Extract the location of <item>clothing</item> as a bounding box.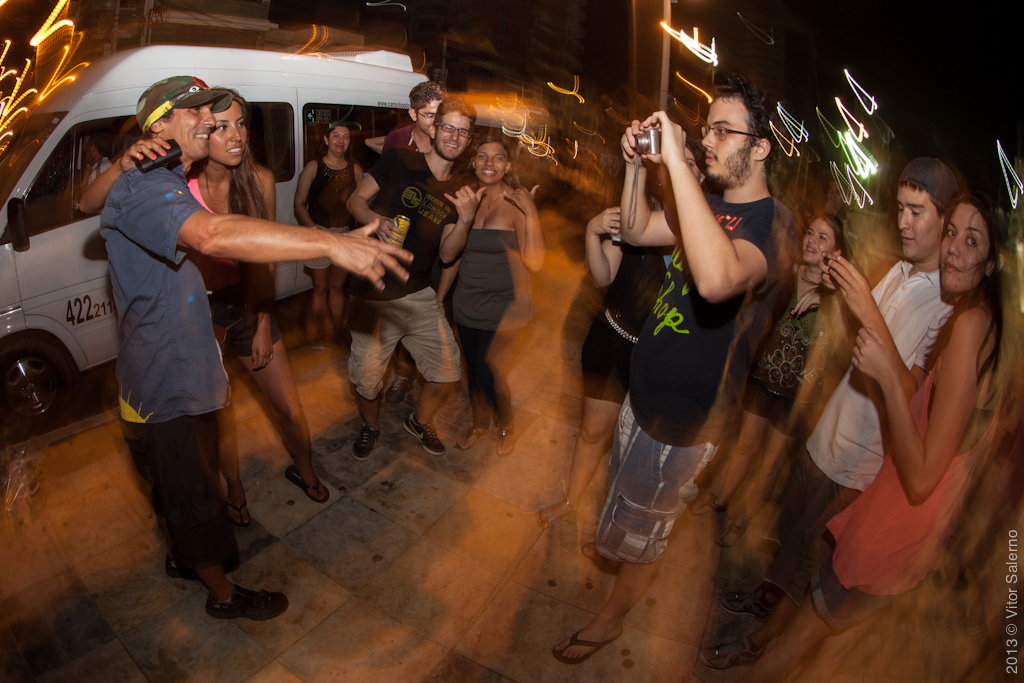
{"left": 376, "top": 125, "right": 423, "bottom": 158}.
